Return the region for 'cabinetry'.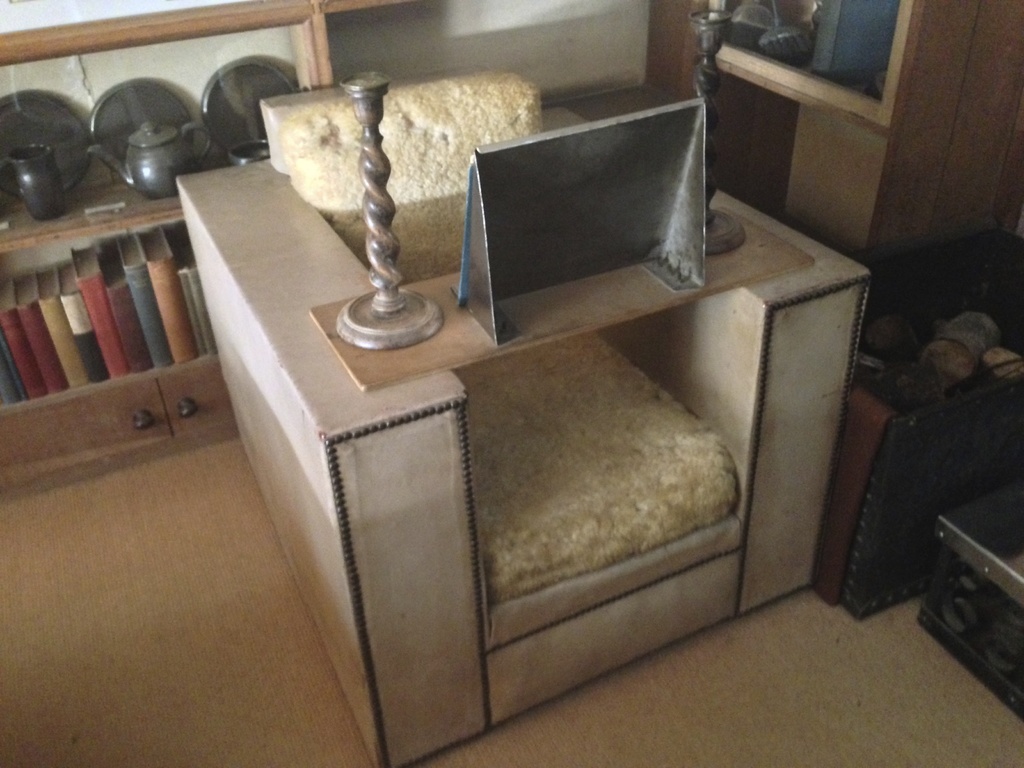
(0,0,332,504).
